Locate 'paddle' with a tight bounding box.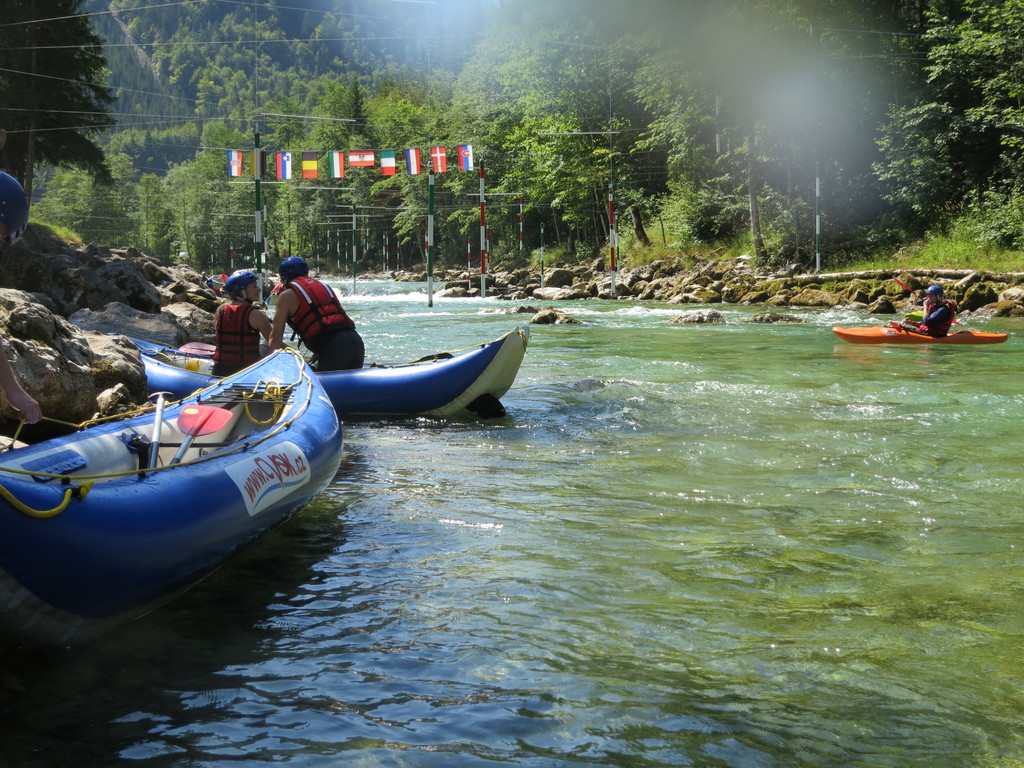
<region>180, 342, 217, 357</region>.
